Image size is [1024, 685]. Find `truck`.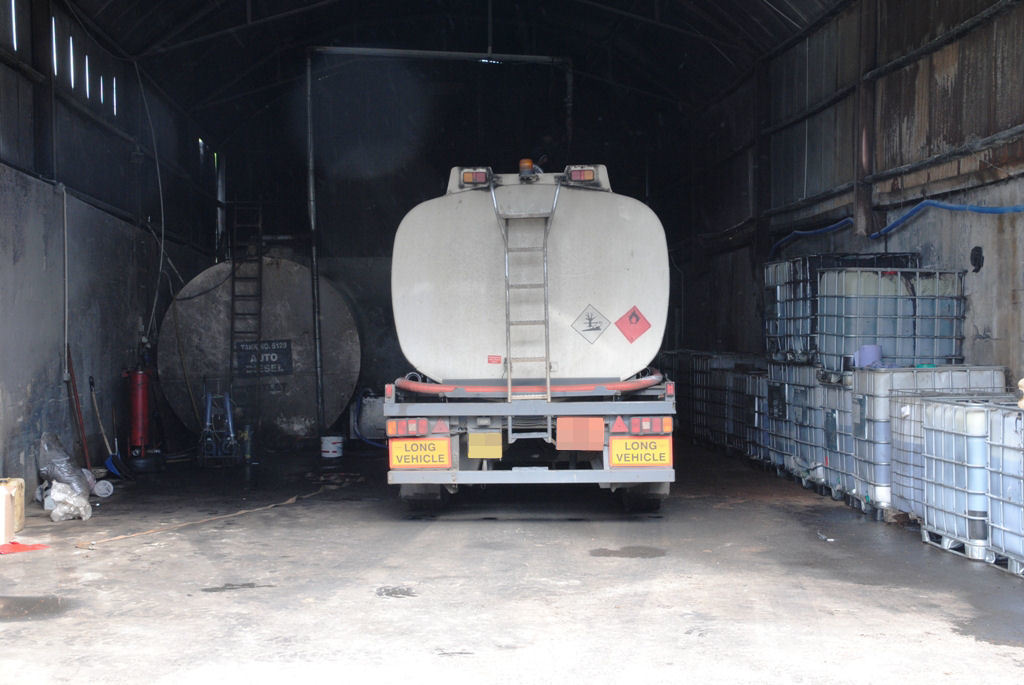
bbox=[356, 125, 685, 517].
